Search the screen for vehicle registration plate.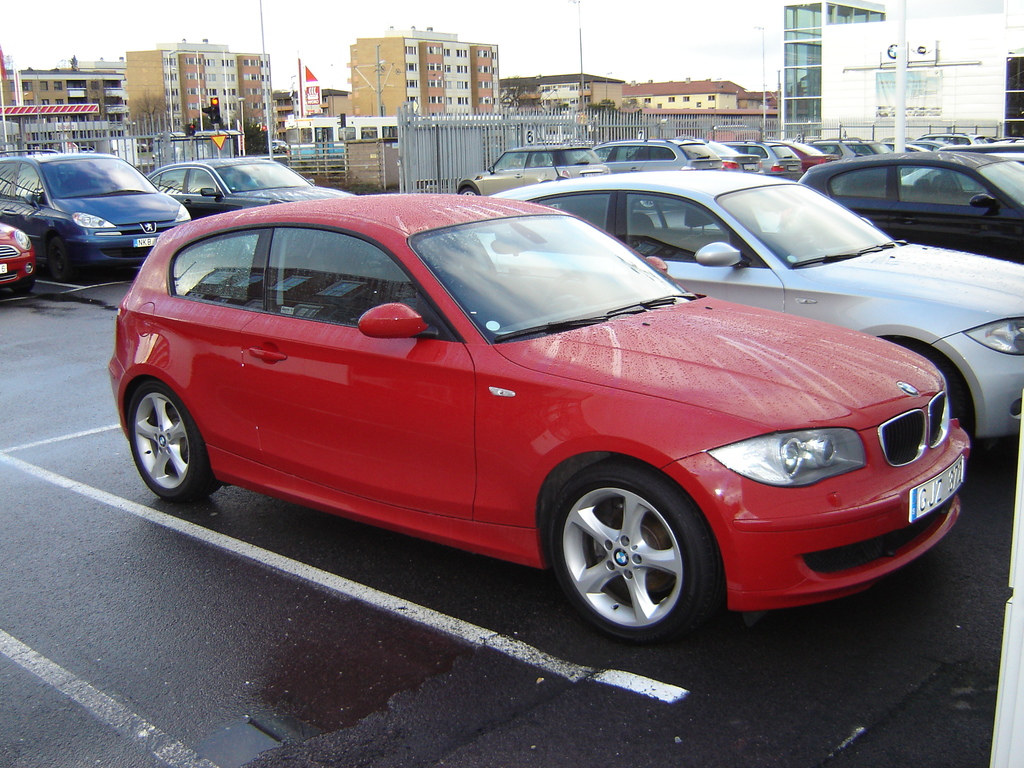
Found at 133, 236, 154, 248.
